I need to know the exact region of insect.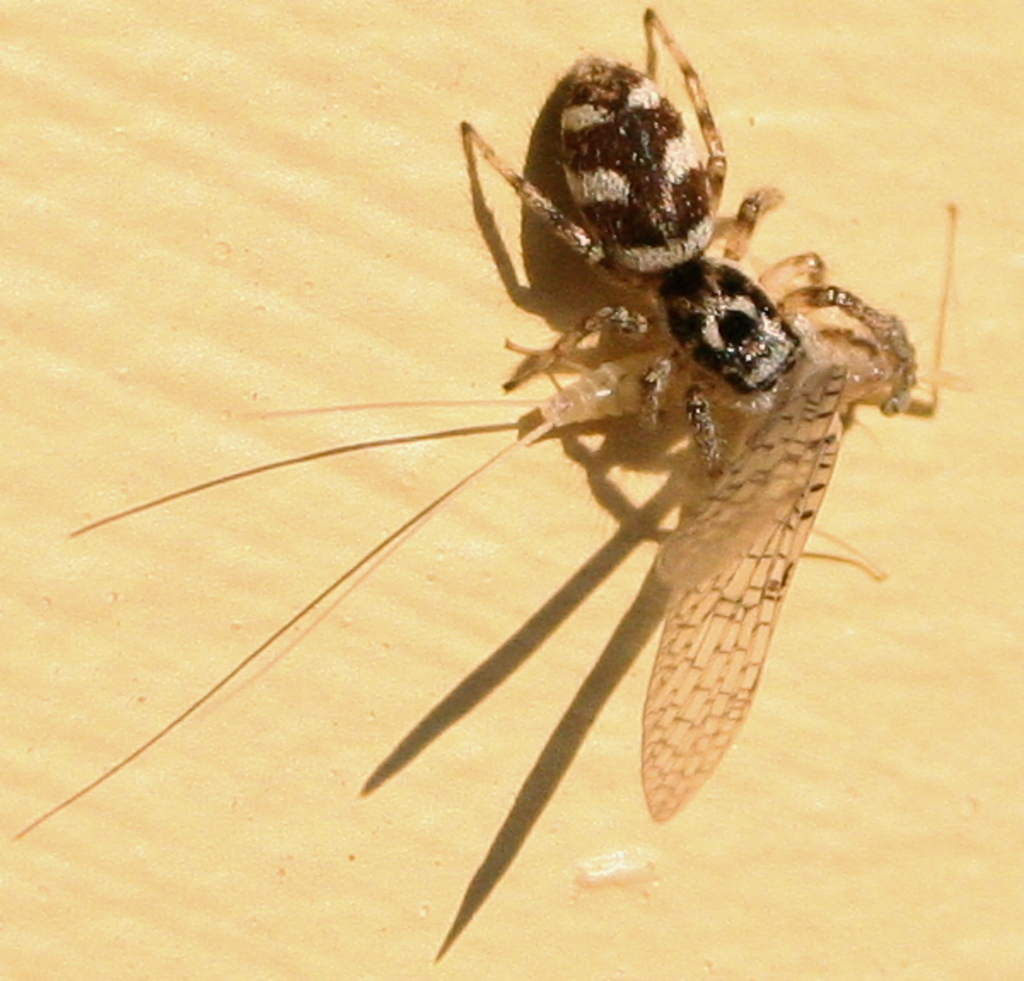
Region: bbox=(17, 7, 966, 839).
